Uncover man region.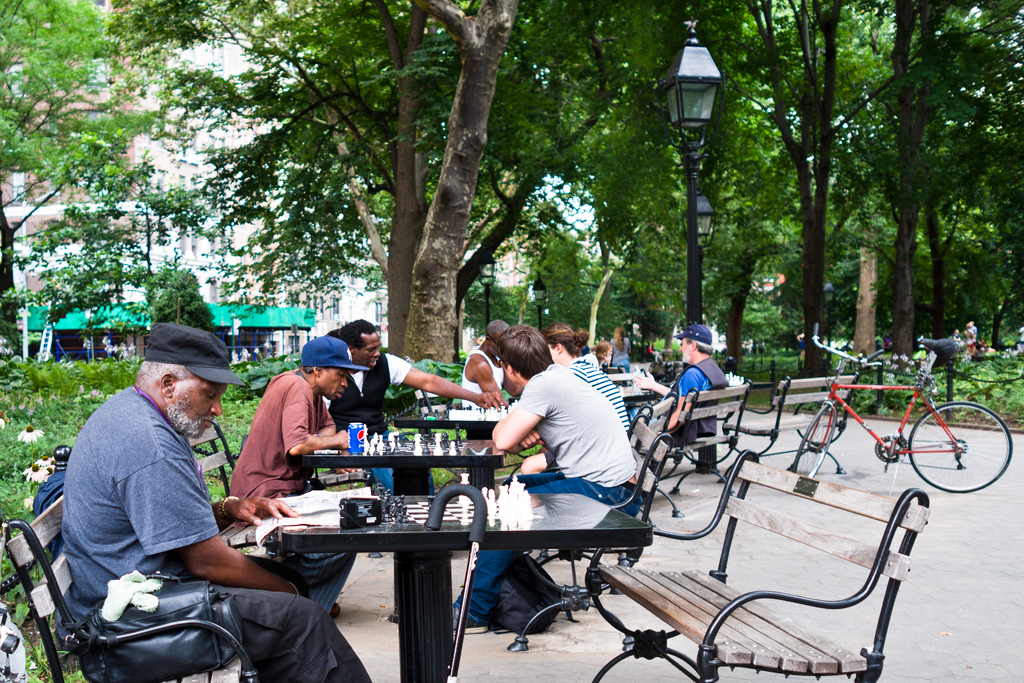
Uncovered: {"left": 467, "top": 318, "right": 641, "bottom": 635}.
